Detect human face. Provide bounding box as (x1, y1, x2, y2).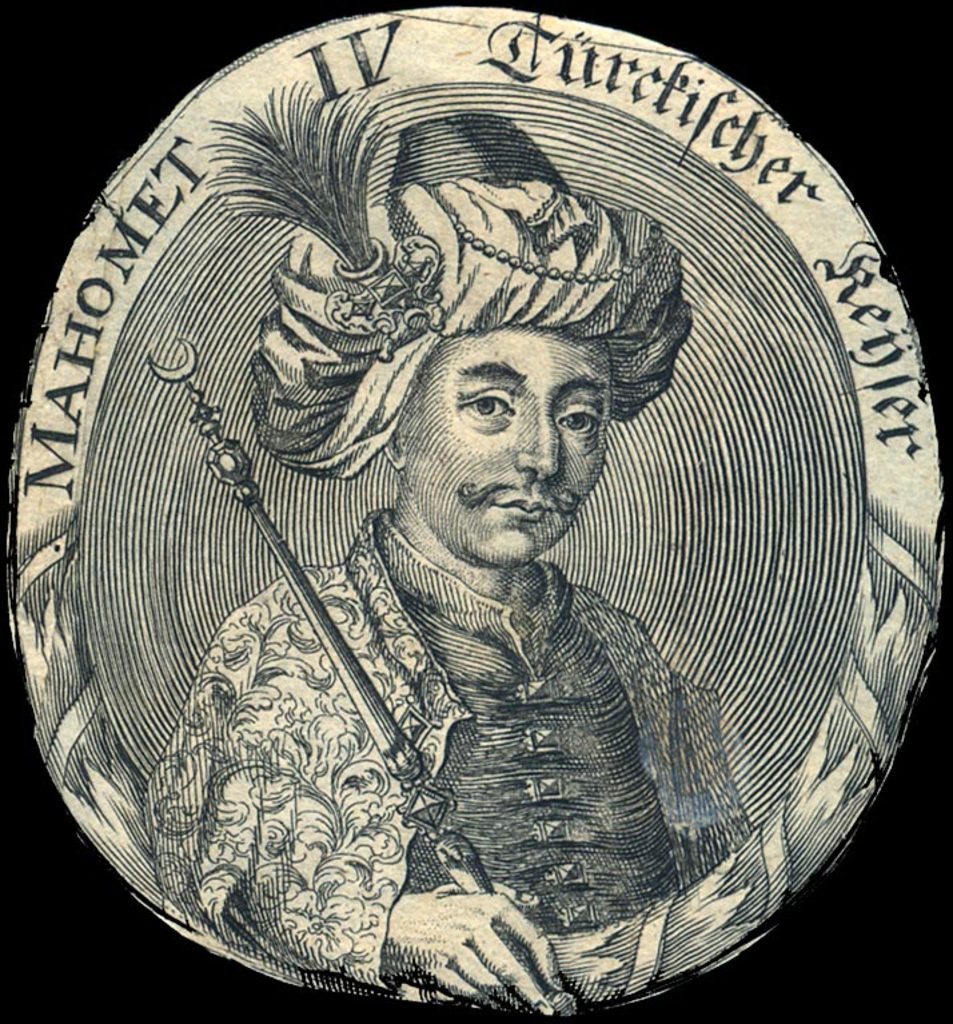
(400, 319, 615, 570).
